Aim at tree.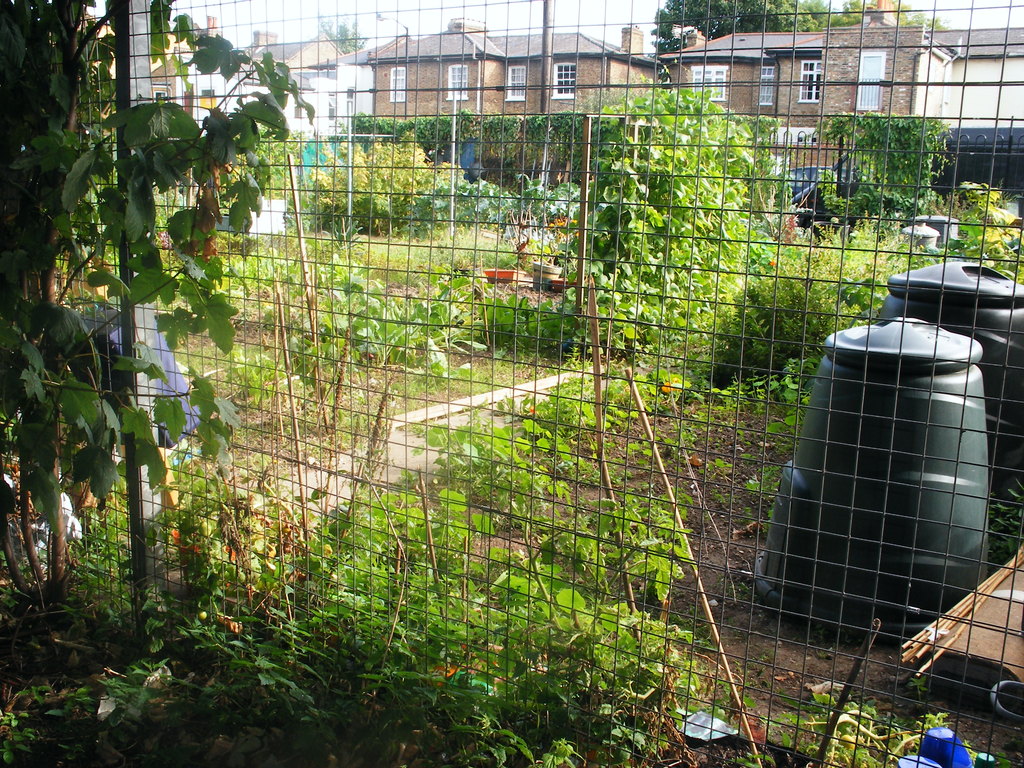
Aimed at x1=869 y1=0 x2=952 y2=28.
